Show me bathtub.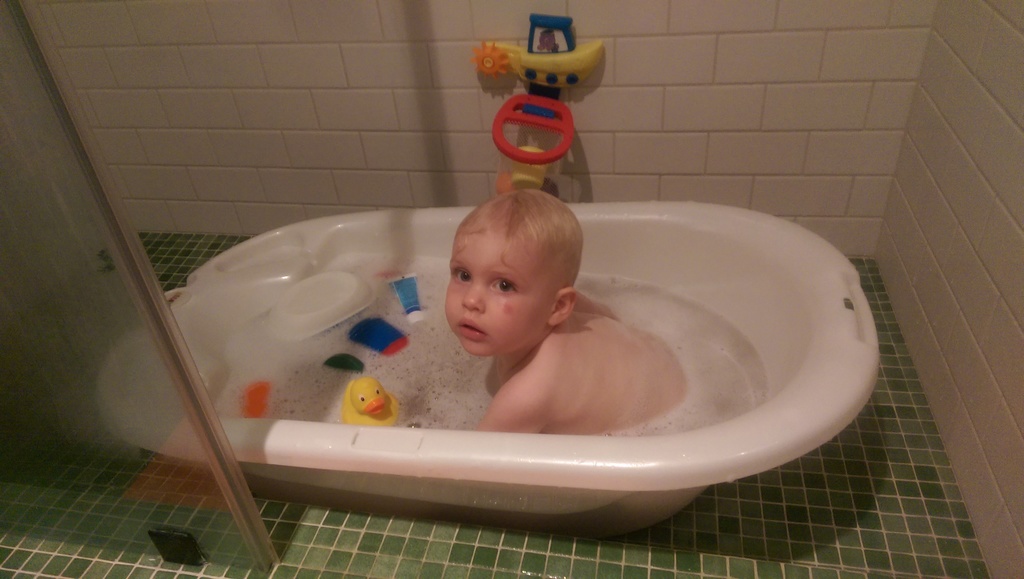
bathtub is here: {"x1": 97, "y1": 199, "x2": 882, "y2": 537}.
